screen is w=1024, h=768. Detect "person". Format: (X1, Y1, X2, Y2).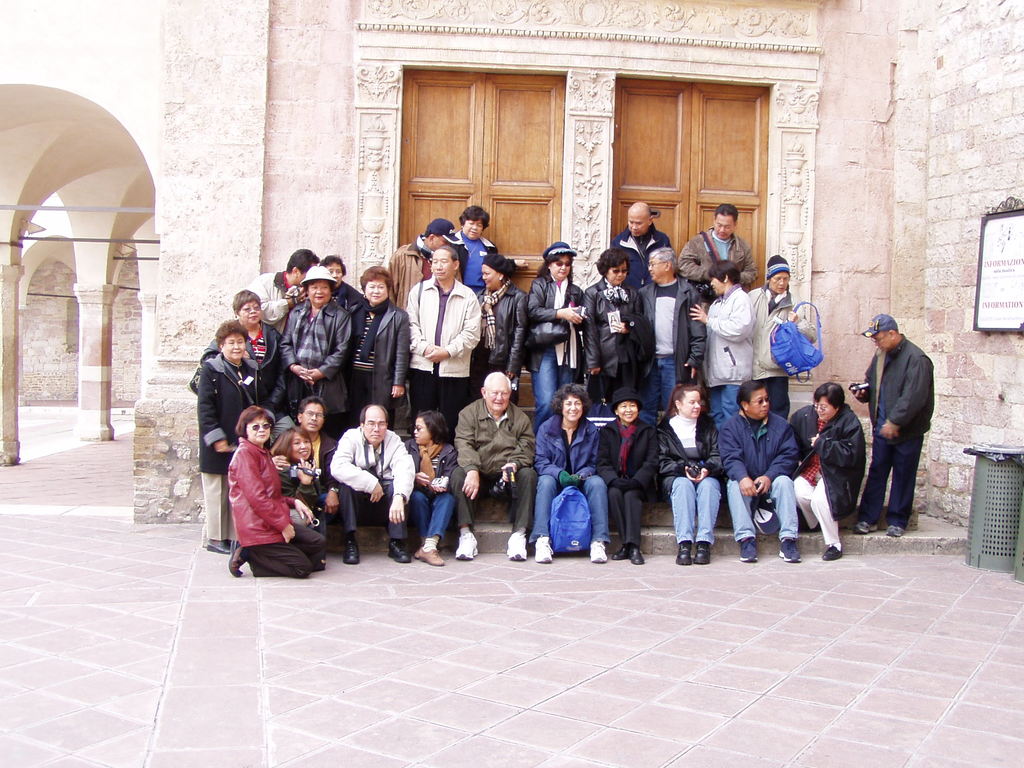
(341, 262, 417, 413).
